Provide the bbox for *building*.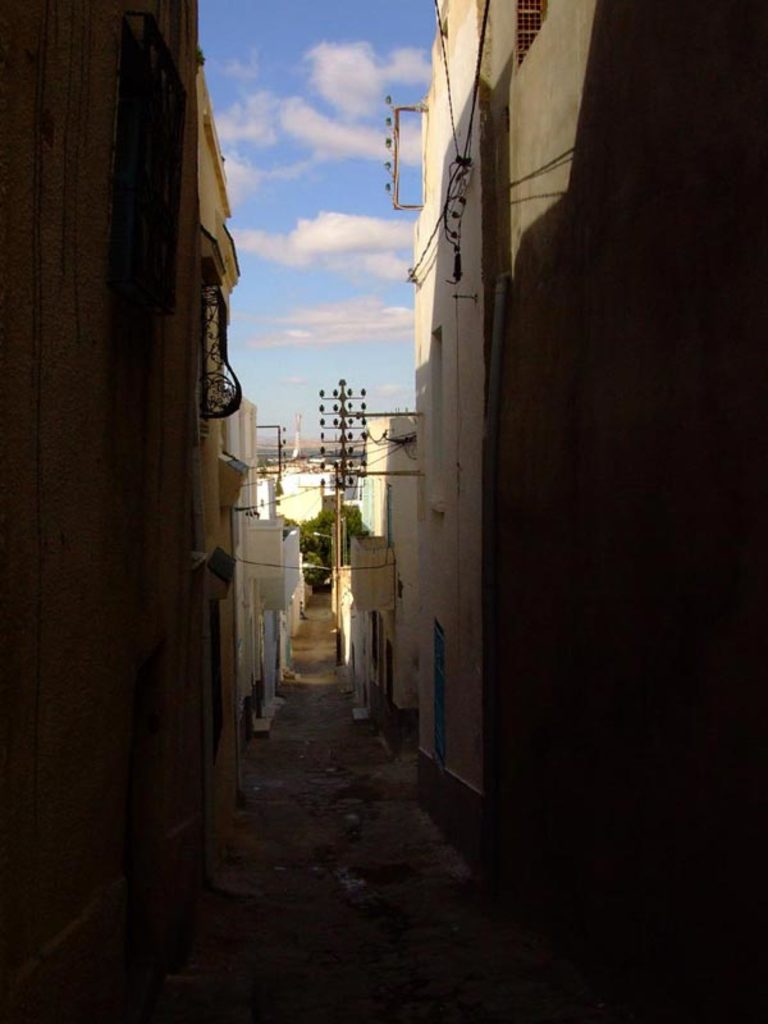
(221, 385, 298, 737).
